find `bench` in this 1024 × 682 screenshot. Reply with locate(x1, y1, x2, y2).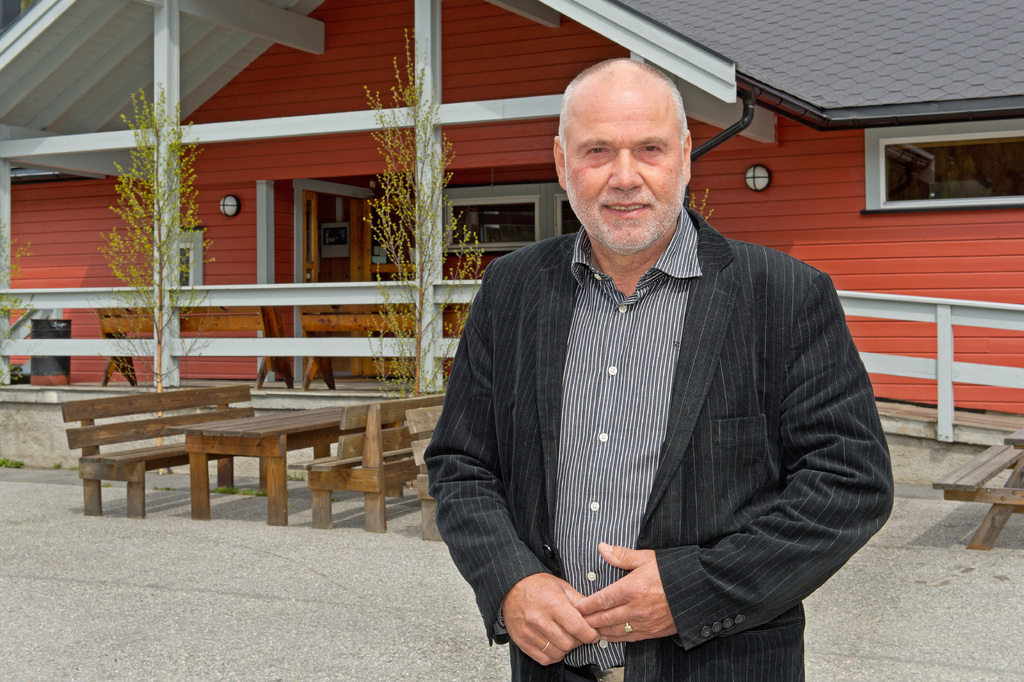
locate(289, 391, 445, 531).
